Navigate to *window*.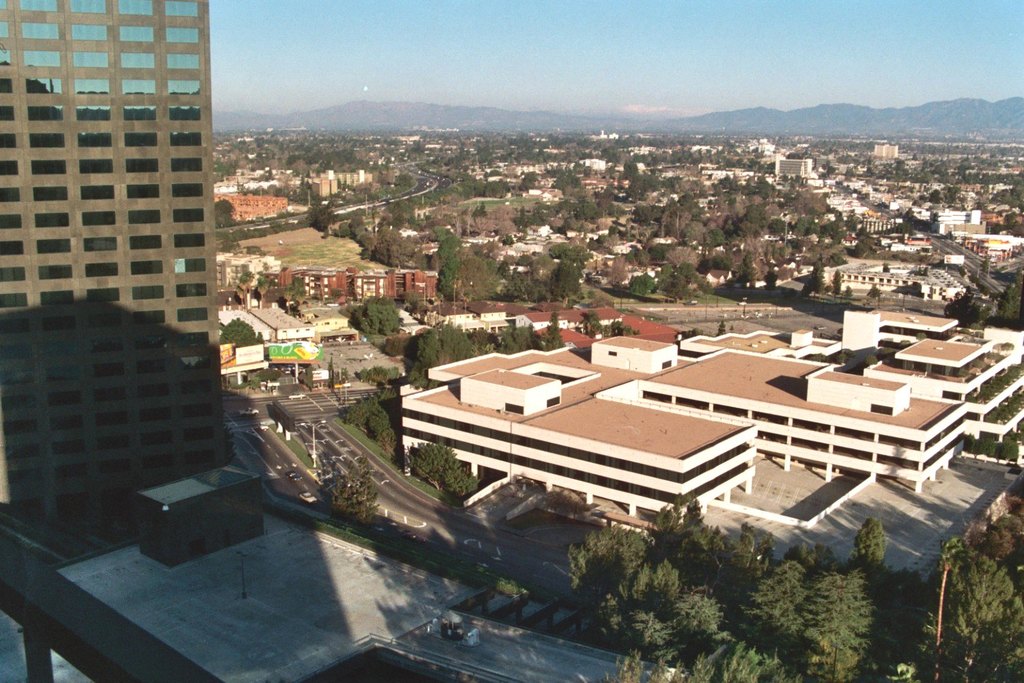
Navigation target: select_region(33, 266, 70, 283).
